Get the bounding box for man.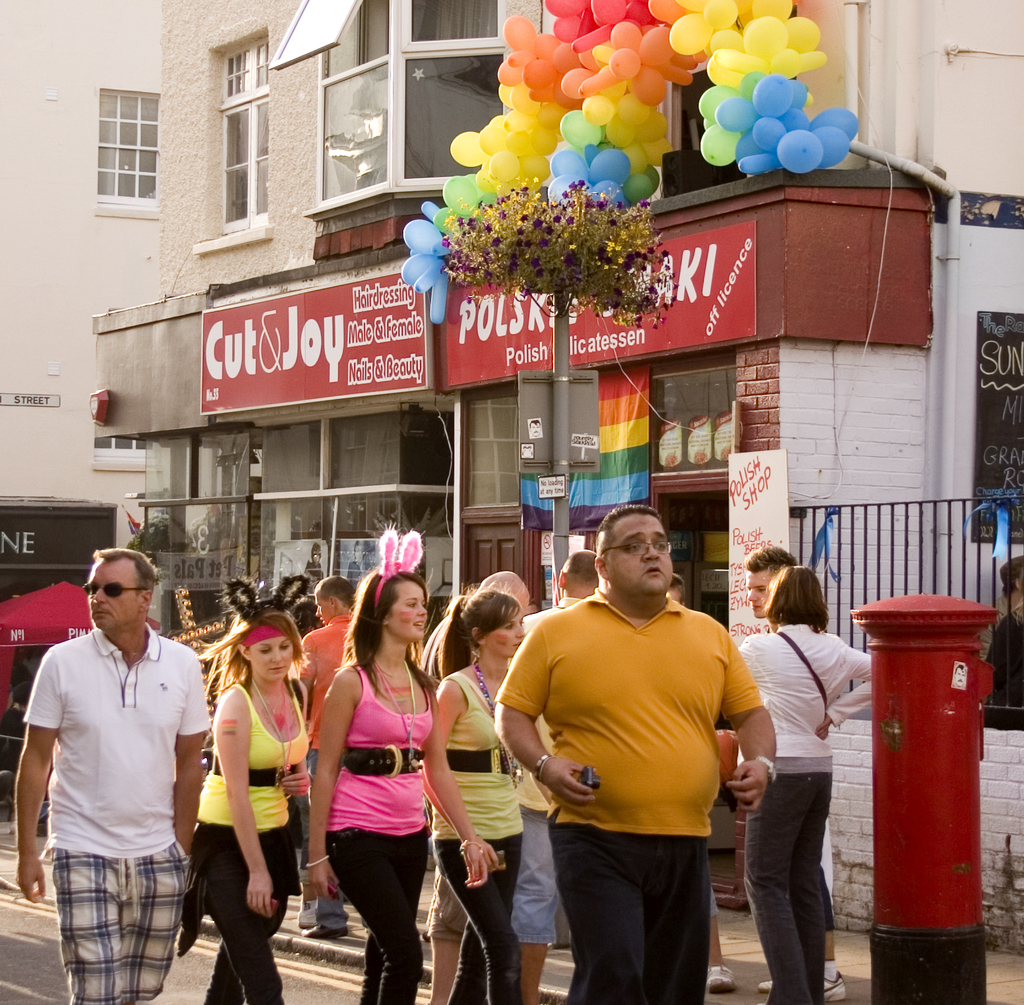
15/545/212/1004.
